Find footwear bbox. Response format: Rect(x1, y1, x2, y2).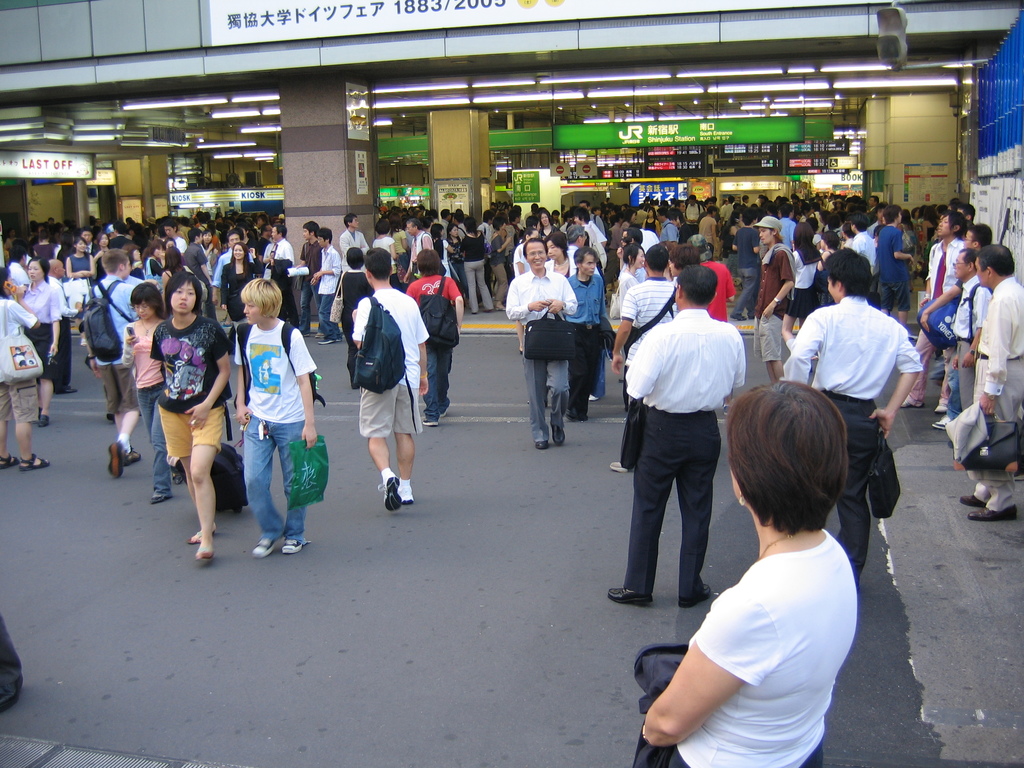
Rect(929, 414, 945, 430).
